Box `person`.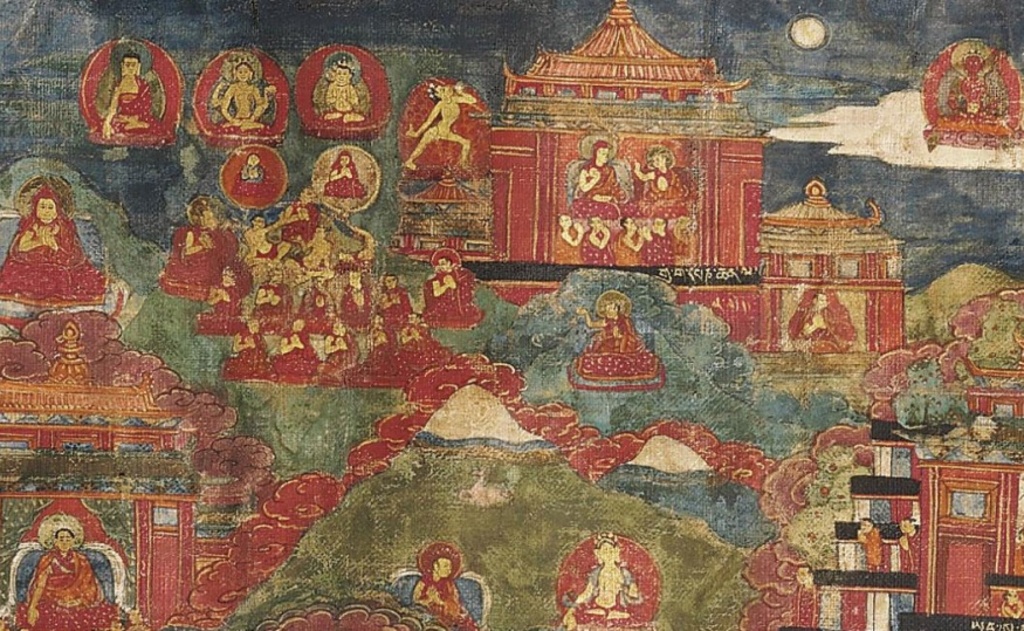
(404,541,465,620).
